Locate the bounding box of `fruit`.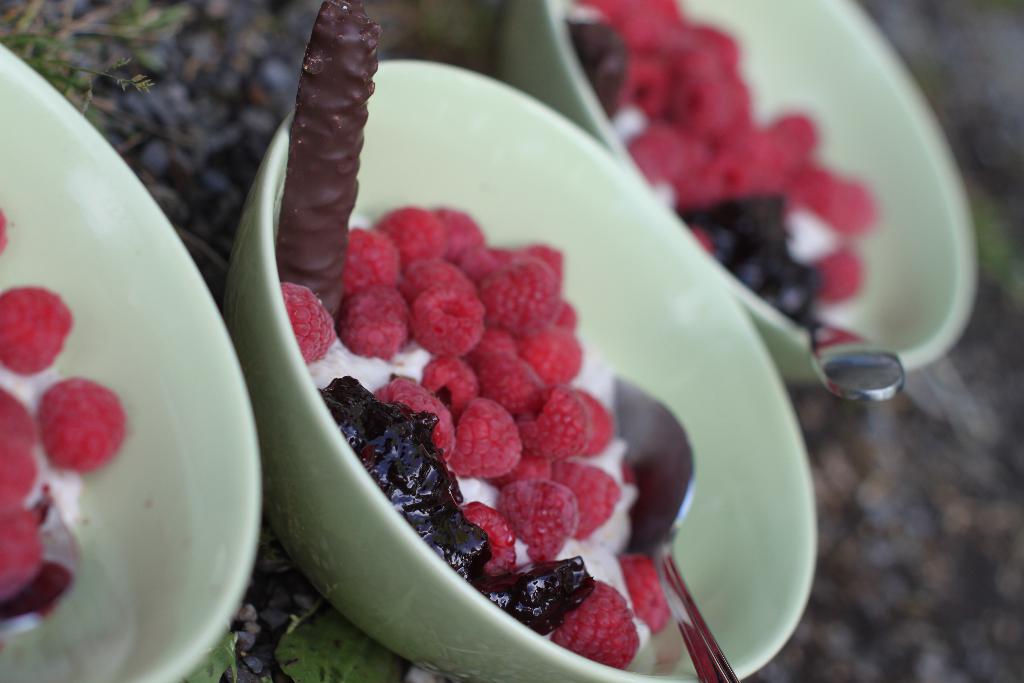
Bounding box: [449, 405, 525, 498].
